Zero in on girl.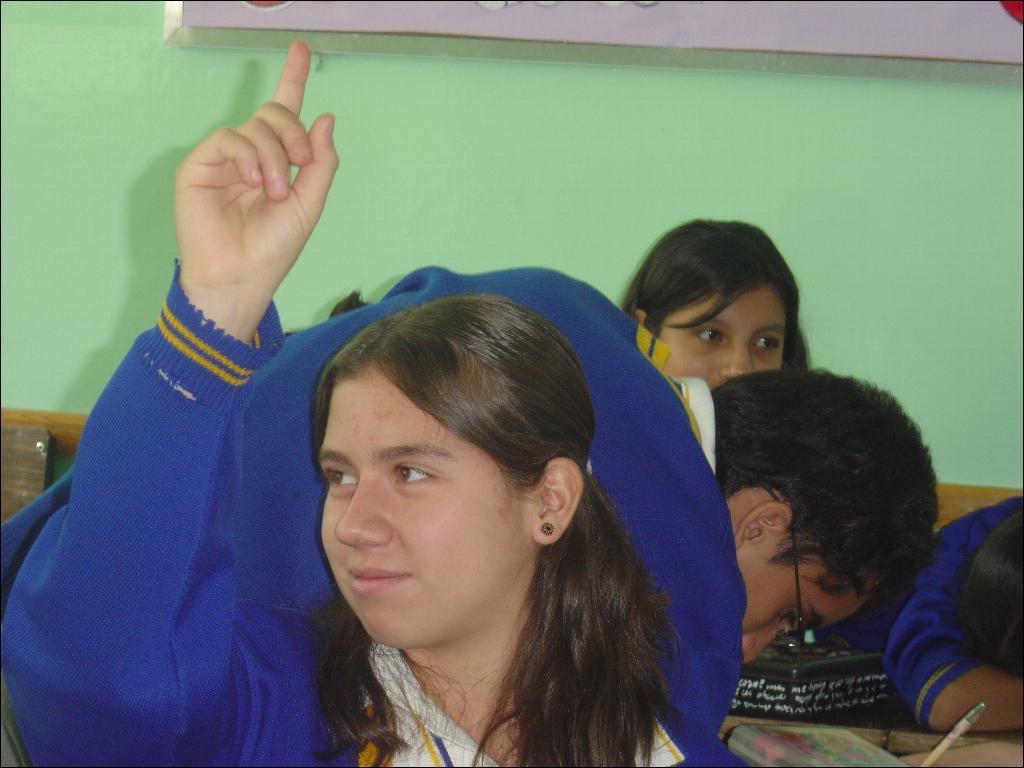
Zeroed in: locate(616, 217, 915, 736).
